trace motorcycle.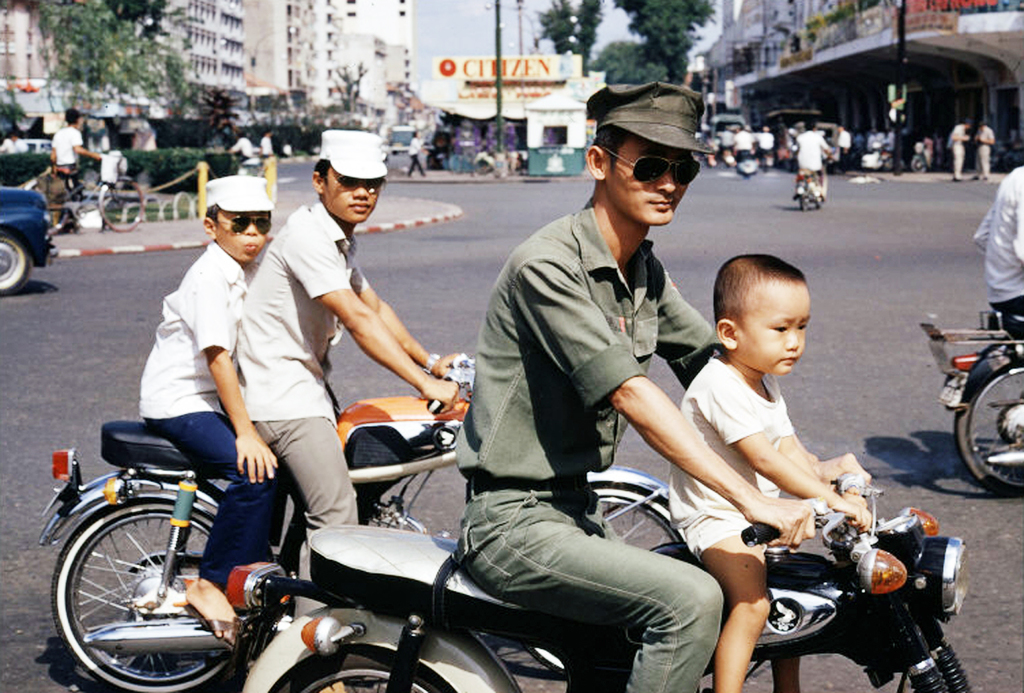
Traced to detection(741, 148, 758, 177).
